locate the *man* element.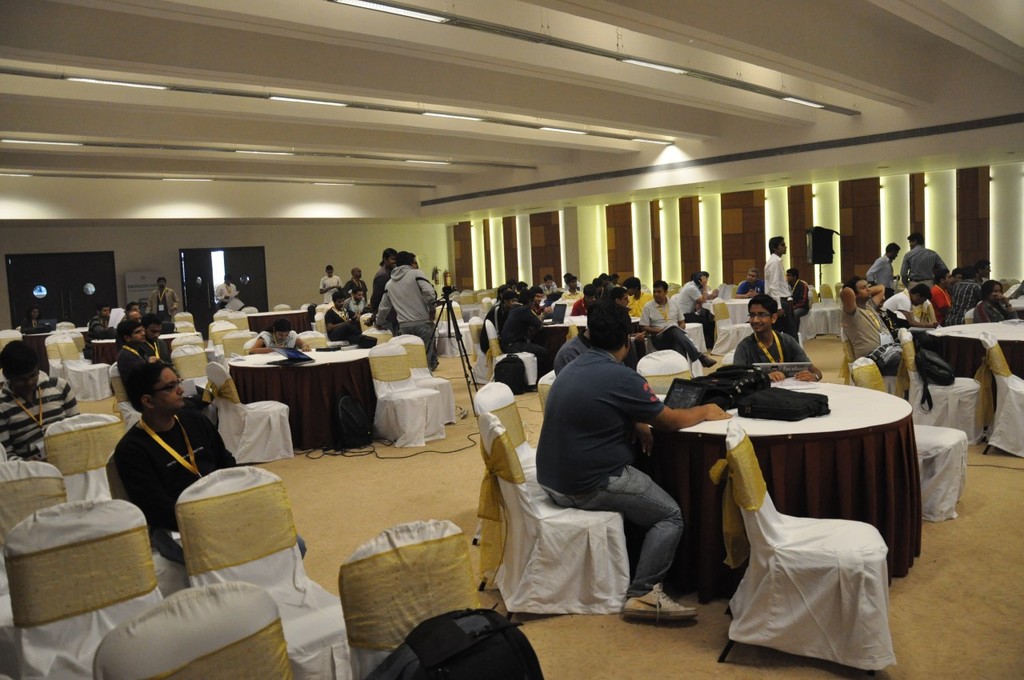
Element bbox: 0 337 79 461.
